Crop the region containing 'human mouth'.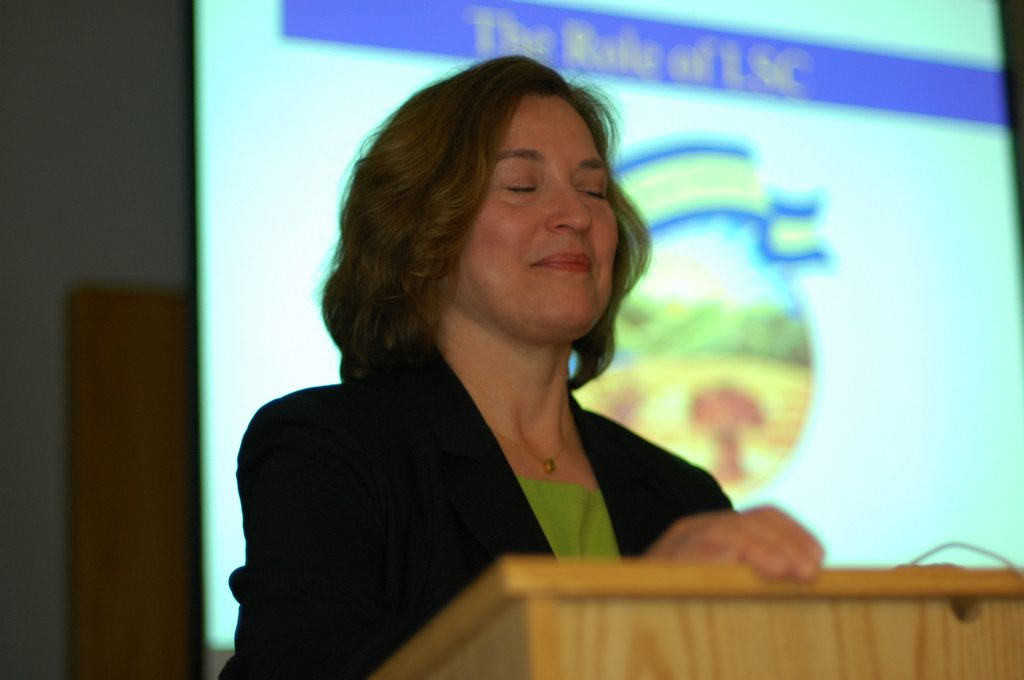
Crop region: select_region(532, 252, 593, 271).
